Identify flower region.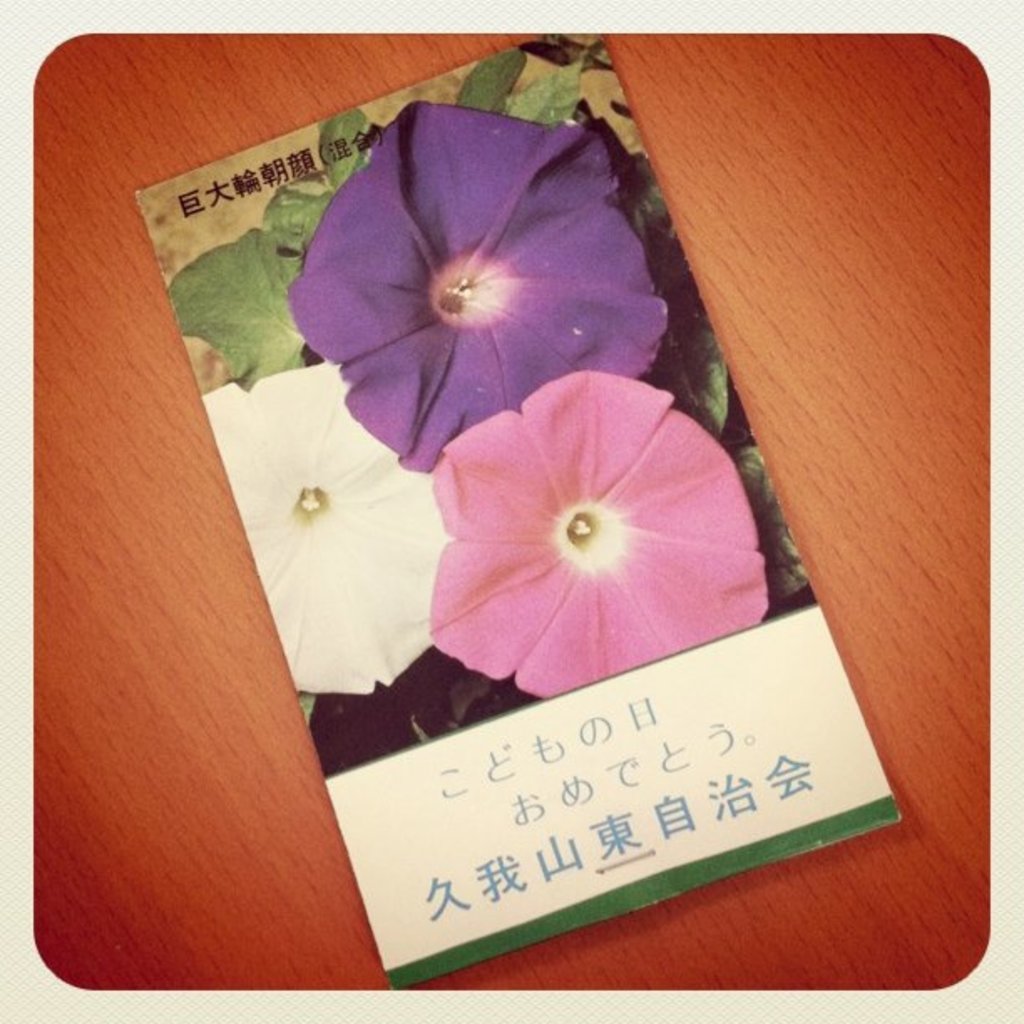
Region: [291, 107, 683, 474].
